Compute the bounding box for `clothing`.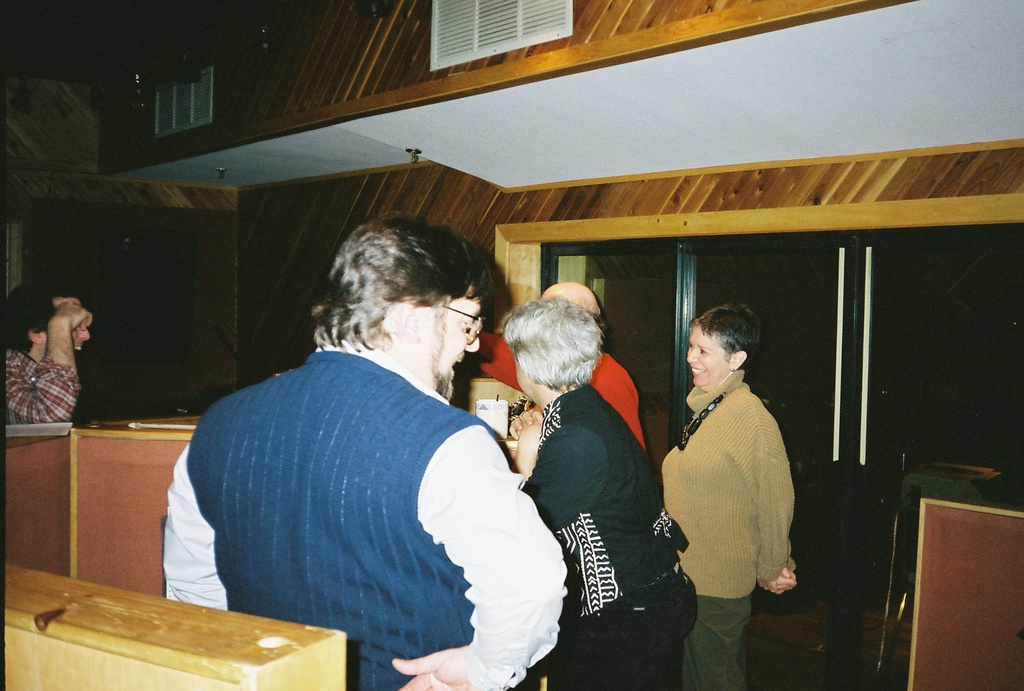
bbox=[172, 278, 552, 676].
